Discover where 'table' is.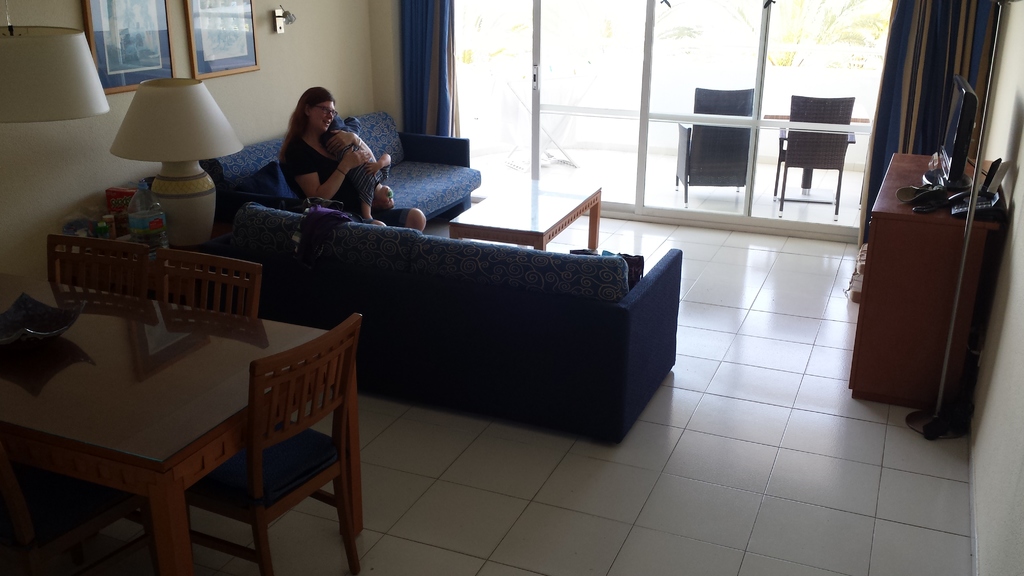
Discovered at (448, 182, 599, 250).
